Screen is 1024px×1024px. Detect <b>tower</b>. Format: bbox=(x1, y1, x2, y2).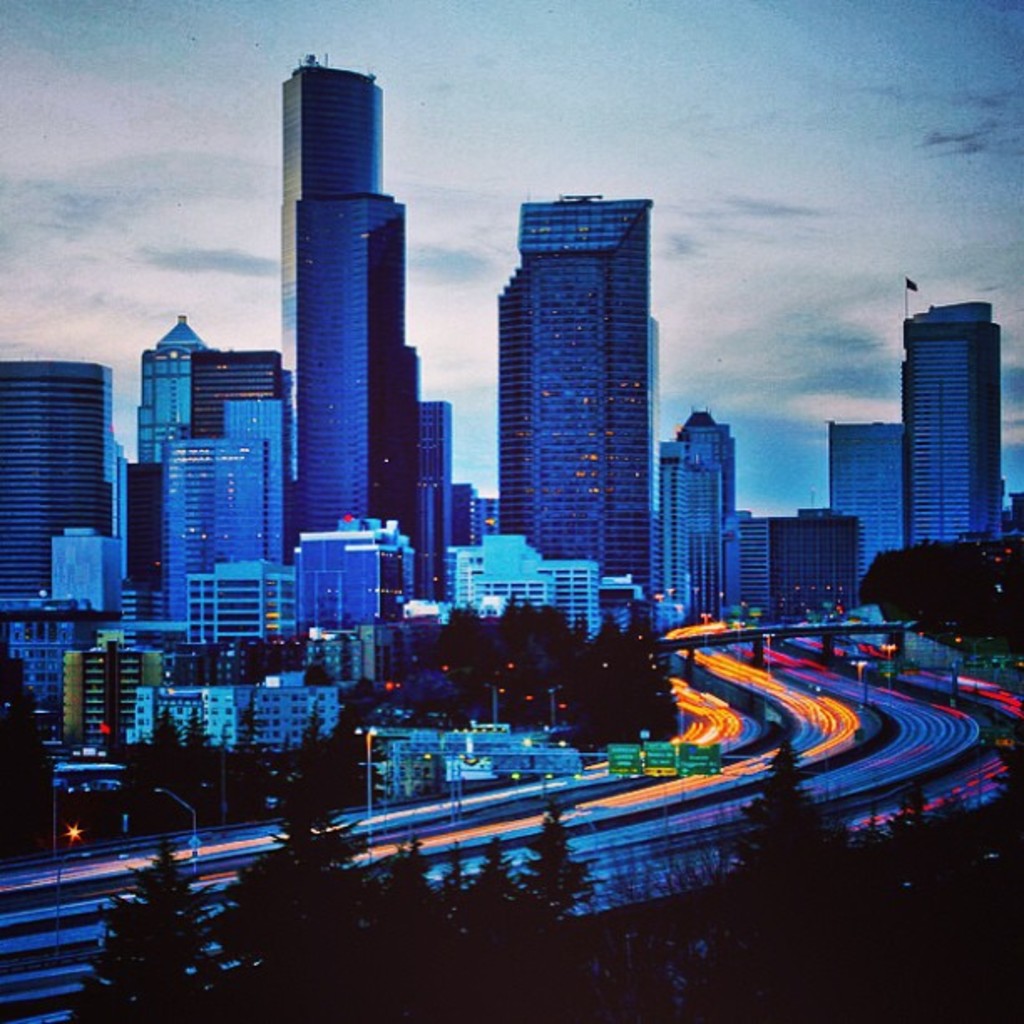
bbox=(674, 410, 735, 550).
